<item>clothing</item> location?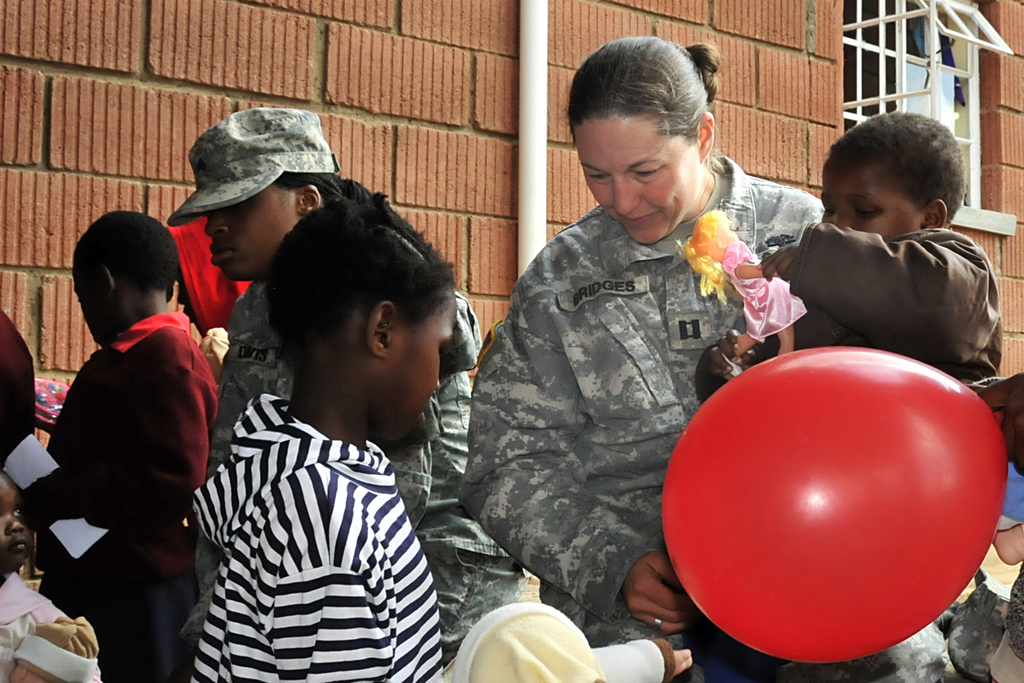
bbox=[26, 254, 228, 621]
